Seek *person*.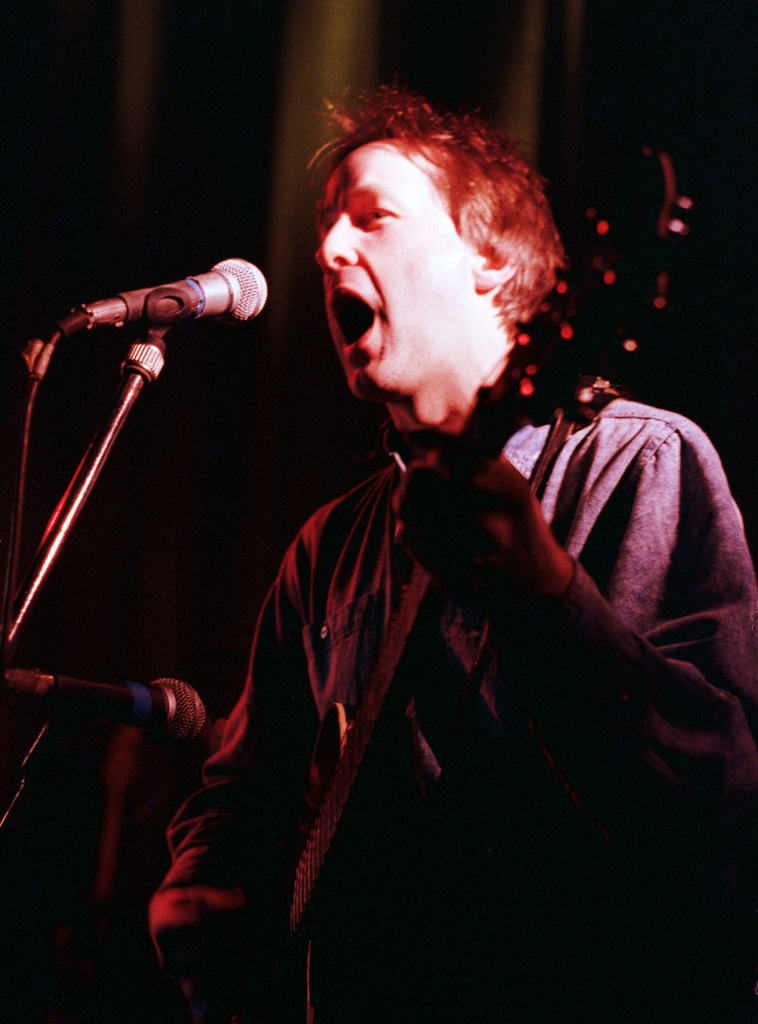
{"left": 146, "top": 83, "right": 757, "bottom": 1023}.
